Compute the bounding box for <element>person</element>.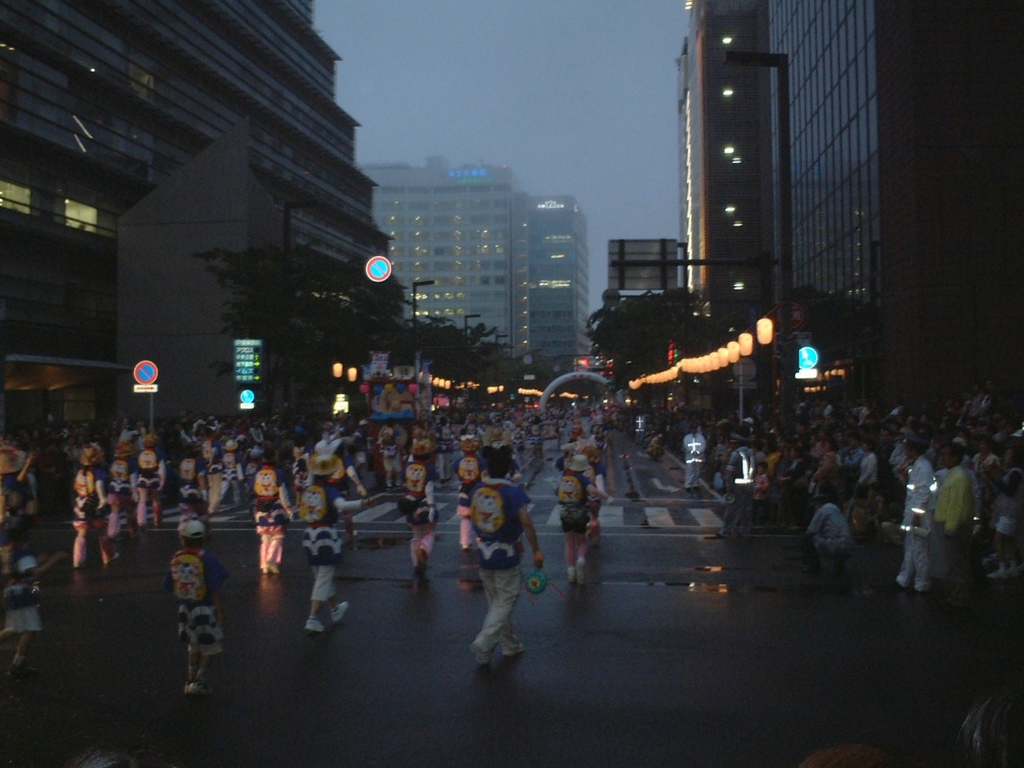
pyautogui.locateOnScreen(162, 421, 186, 502).
